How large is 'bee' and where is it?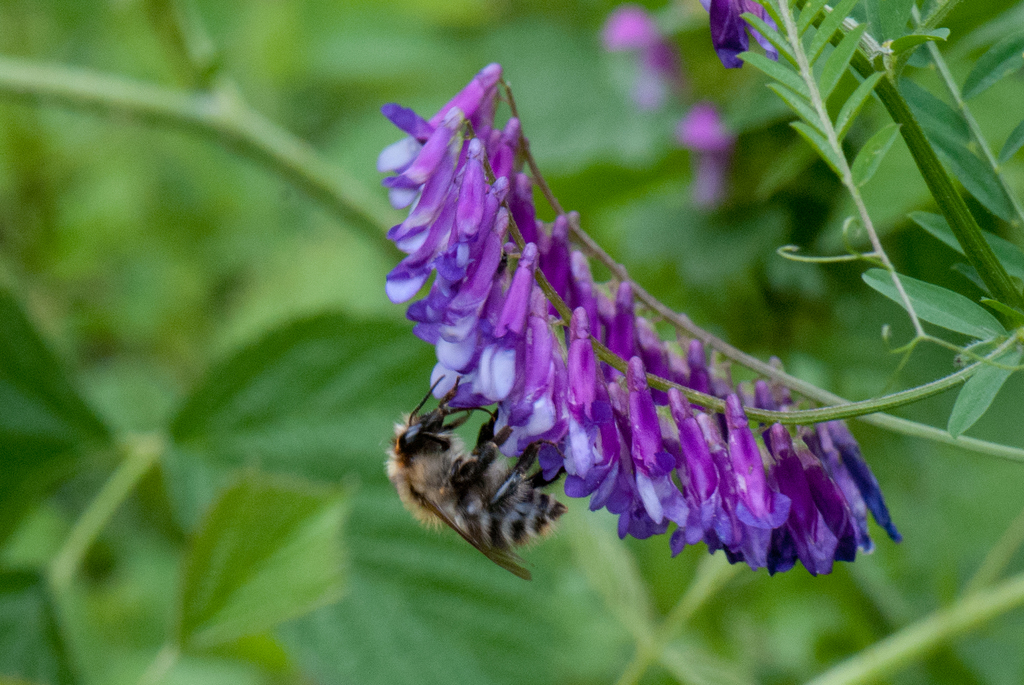
Bounding box: pyautogui.locateOnScreen(389, 372, 569, 571).
